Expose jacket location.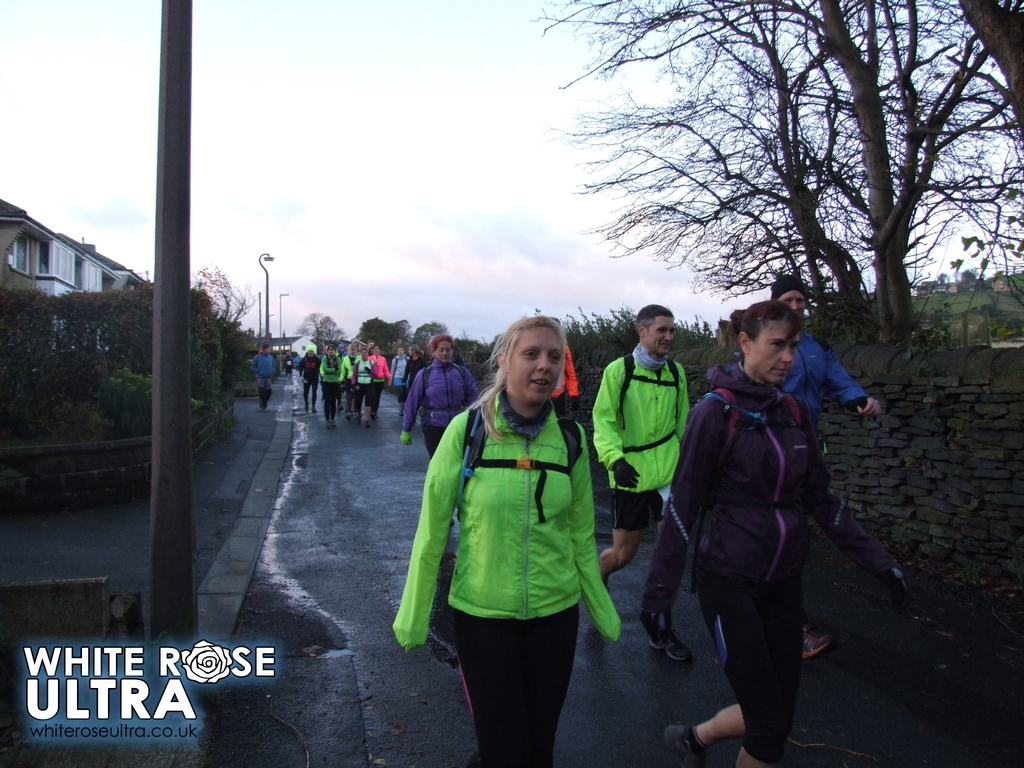
Exposed at l=583, t=348, r=691, b=492.
